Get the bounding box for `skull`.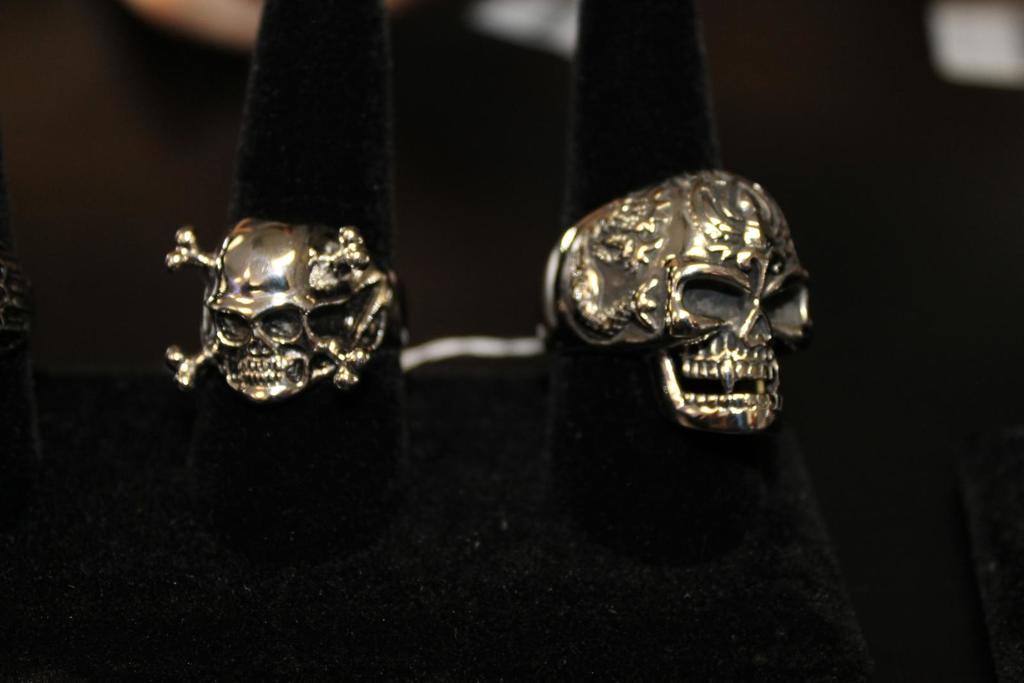
653, 180, 811, 430.
